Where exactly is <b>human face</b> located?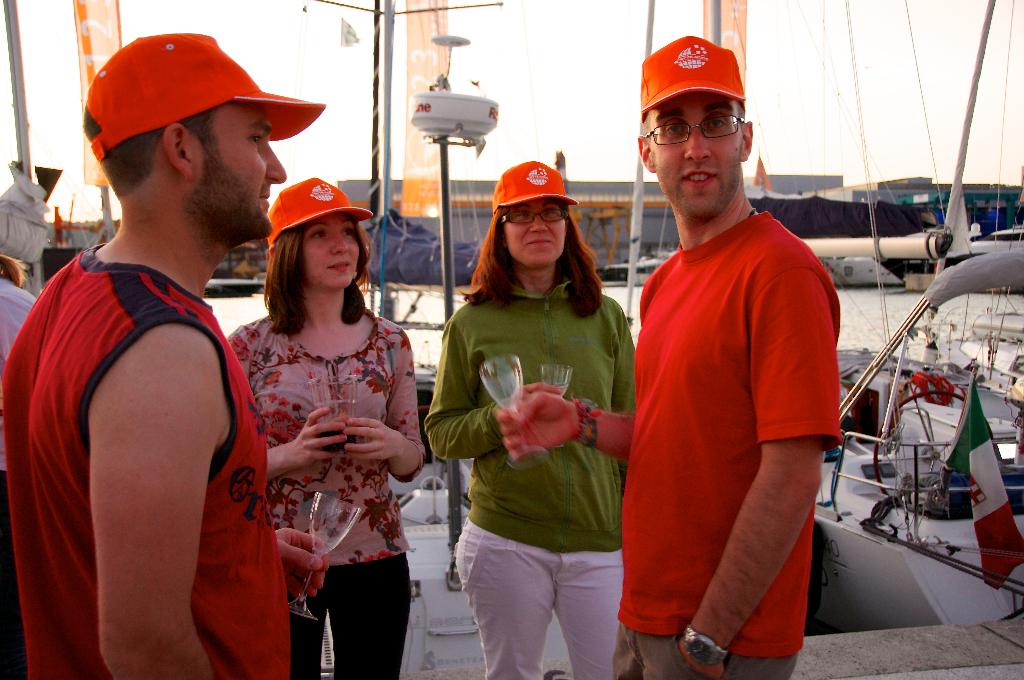
Its bounding box is 653:92:745:219.
